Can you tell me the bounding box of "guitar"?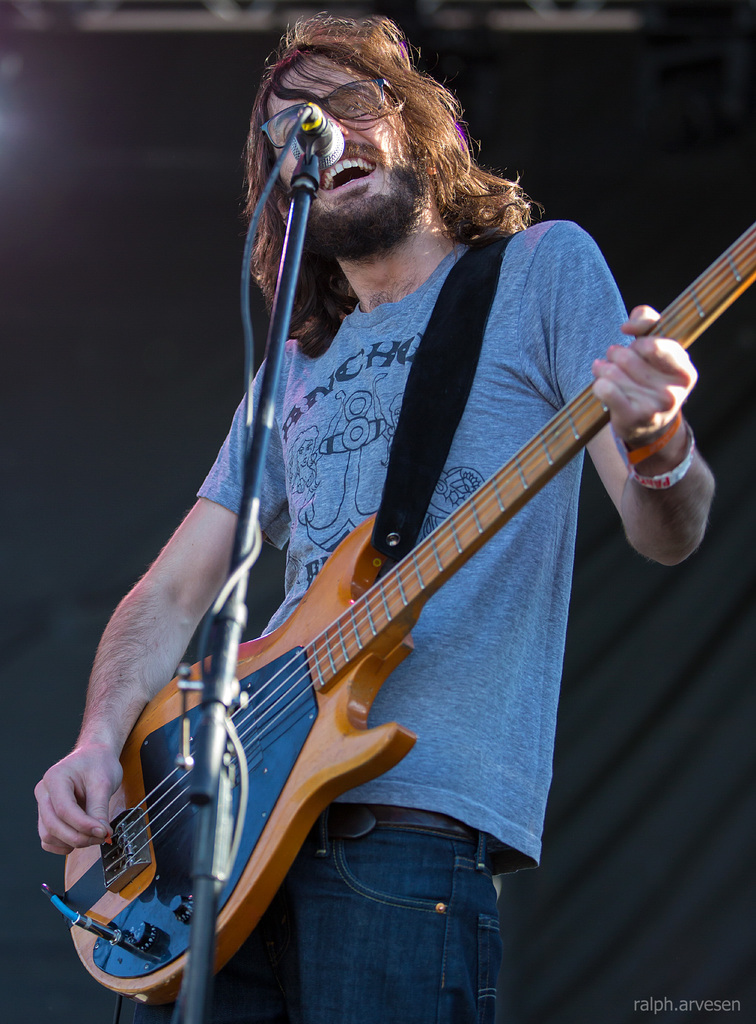
26, 245, 744, 986.
